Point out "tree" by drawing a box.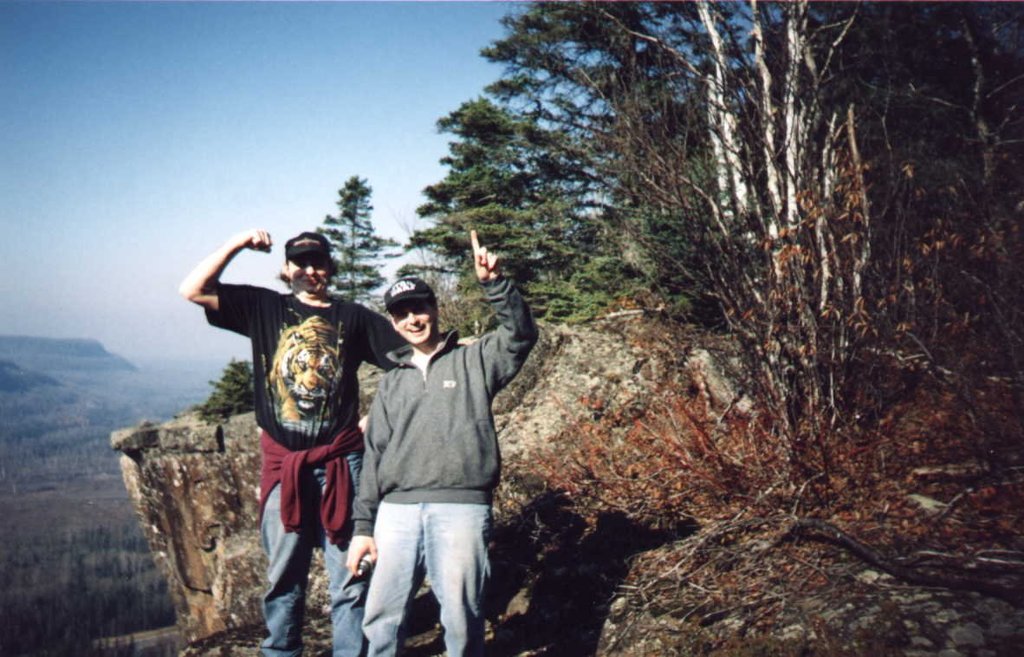
197,348,255,420.
